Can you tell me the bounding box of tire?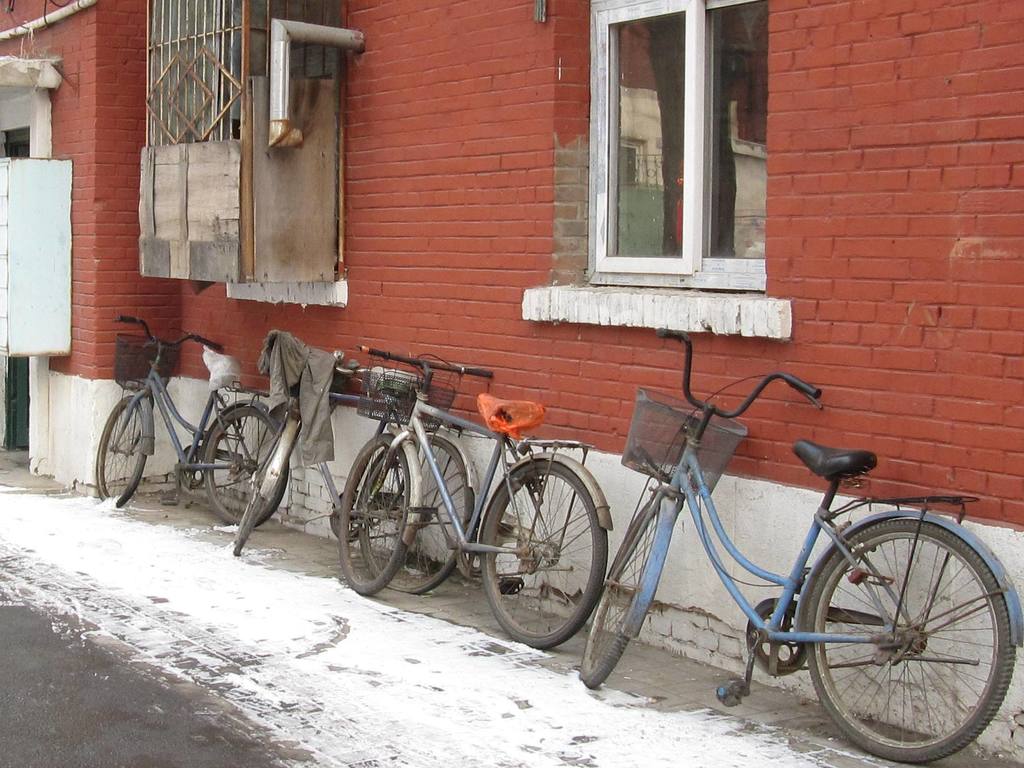
92:399:146:512.
